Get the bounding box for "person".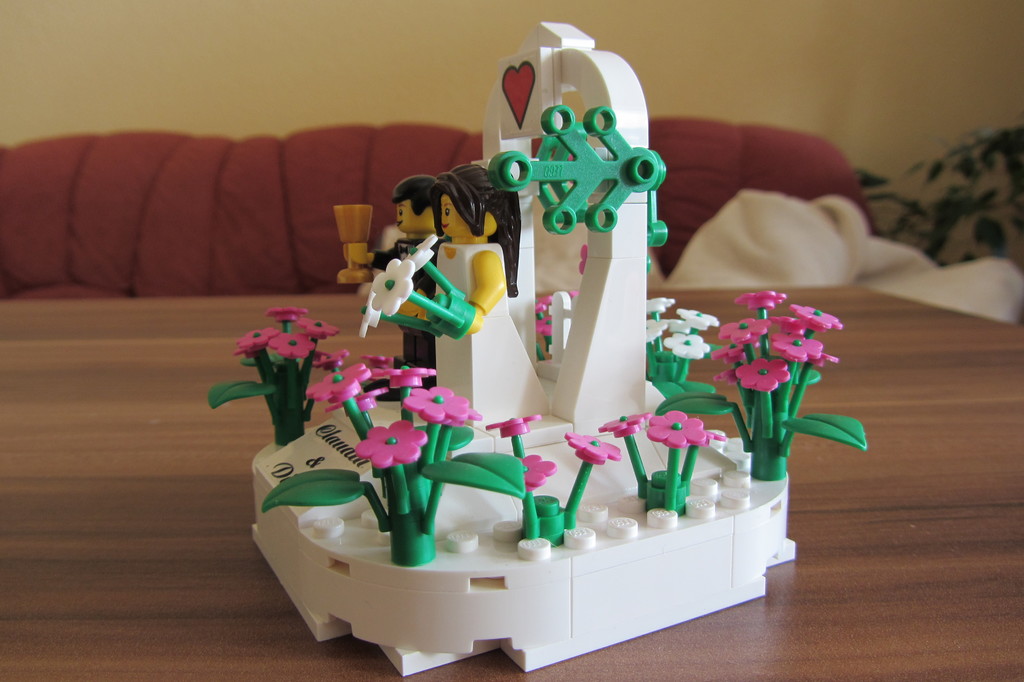
(430,163,554,430).
